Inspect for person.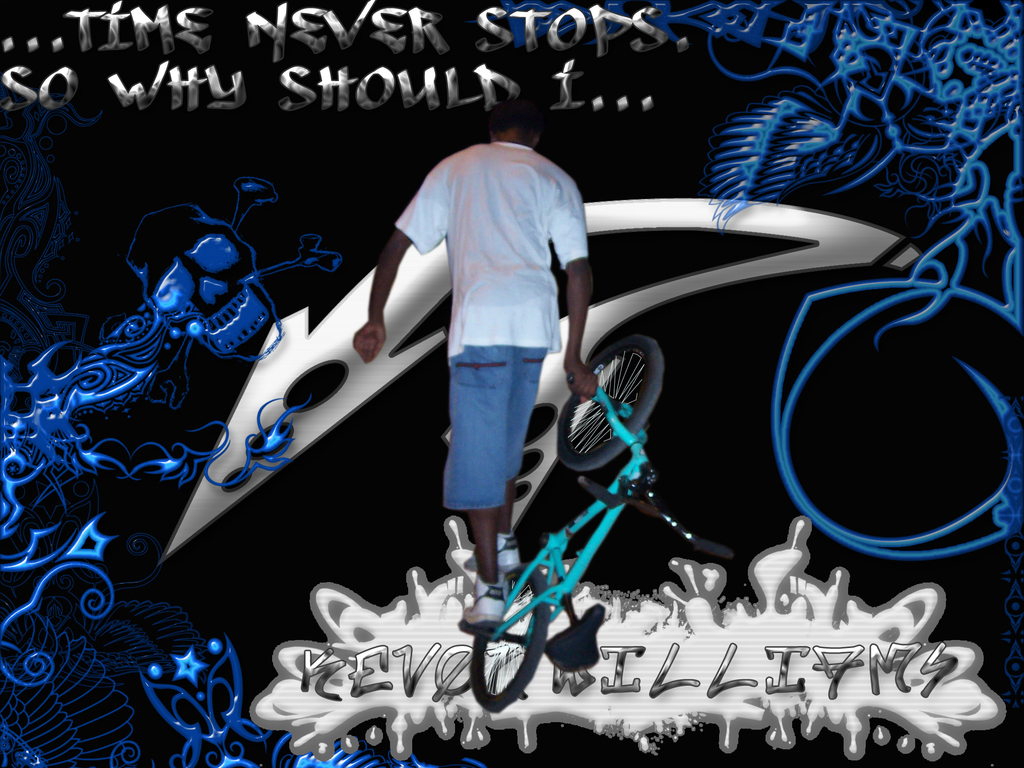
Inspection: 358 63 640 648.
